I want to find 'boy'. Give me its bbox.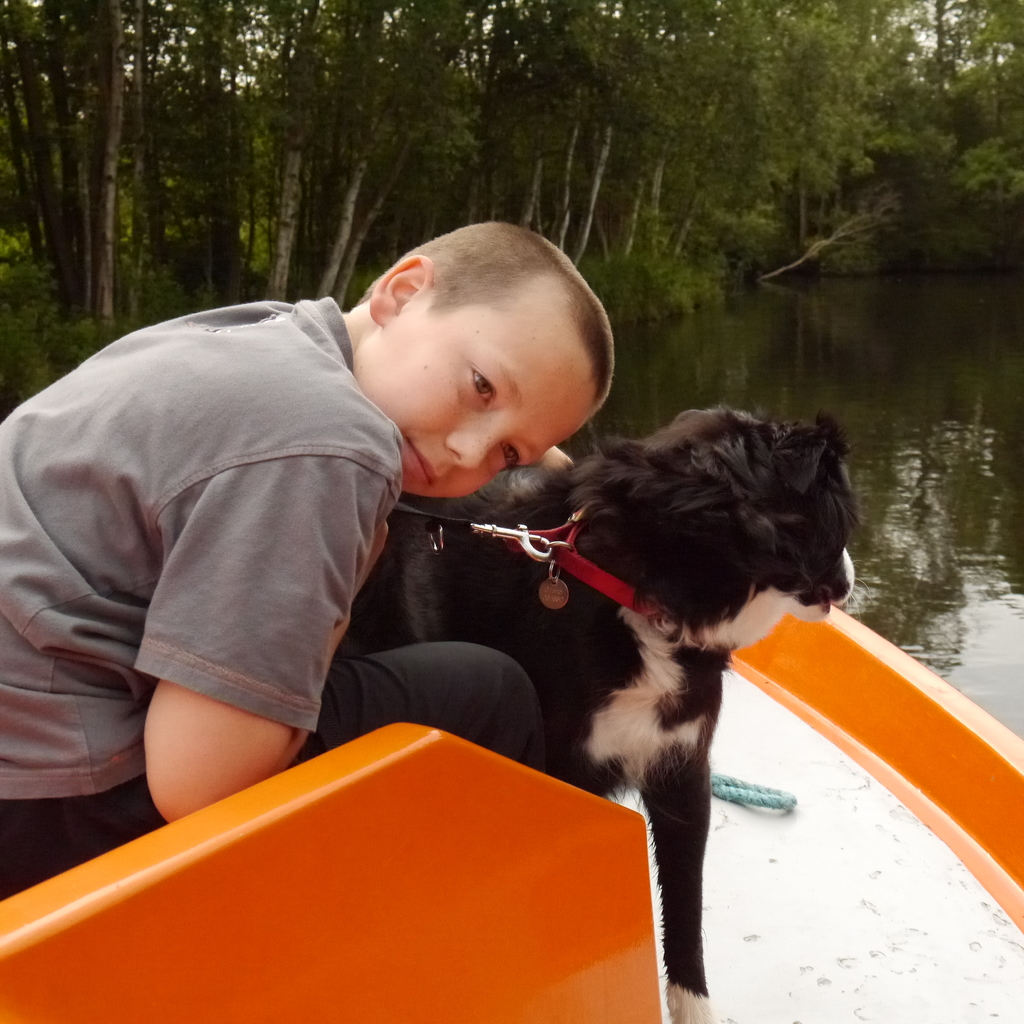
left=0, top=206, right=607, bottom=850.
